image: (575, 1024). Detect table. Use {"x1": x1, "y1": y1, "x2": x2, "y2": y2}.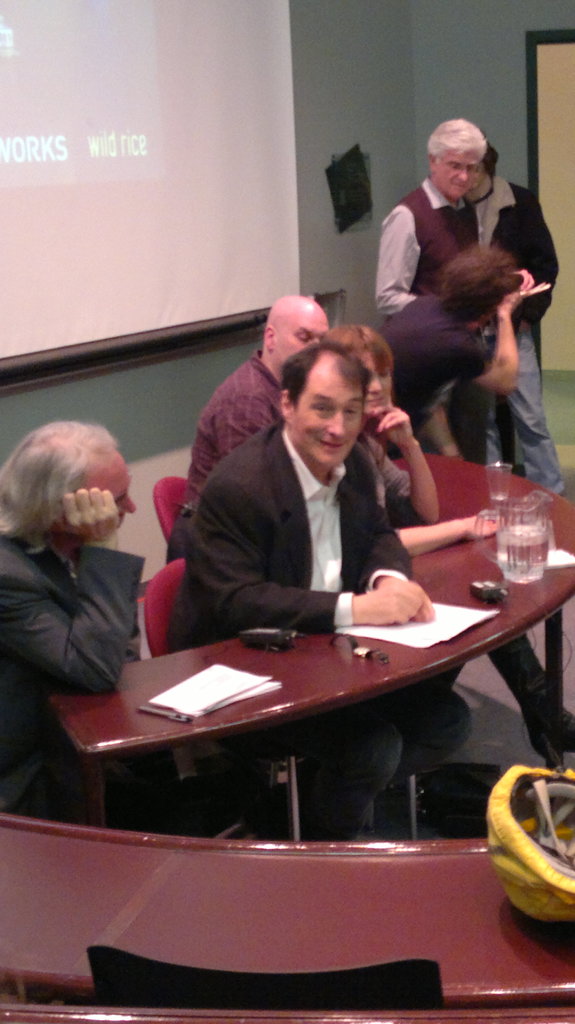
{"x1": 0, "y1": 442, "x2": 574, "y2": 1023}.
